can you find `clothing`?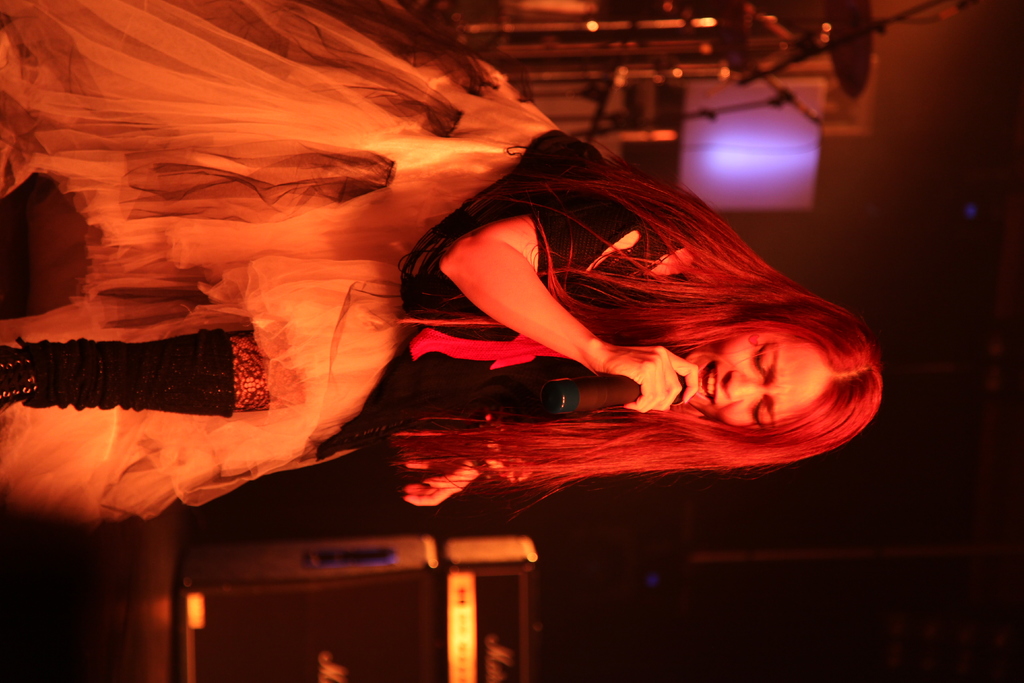
Yes, bounding box: x1=0, y1=0, x2=632, y2=536.
